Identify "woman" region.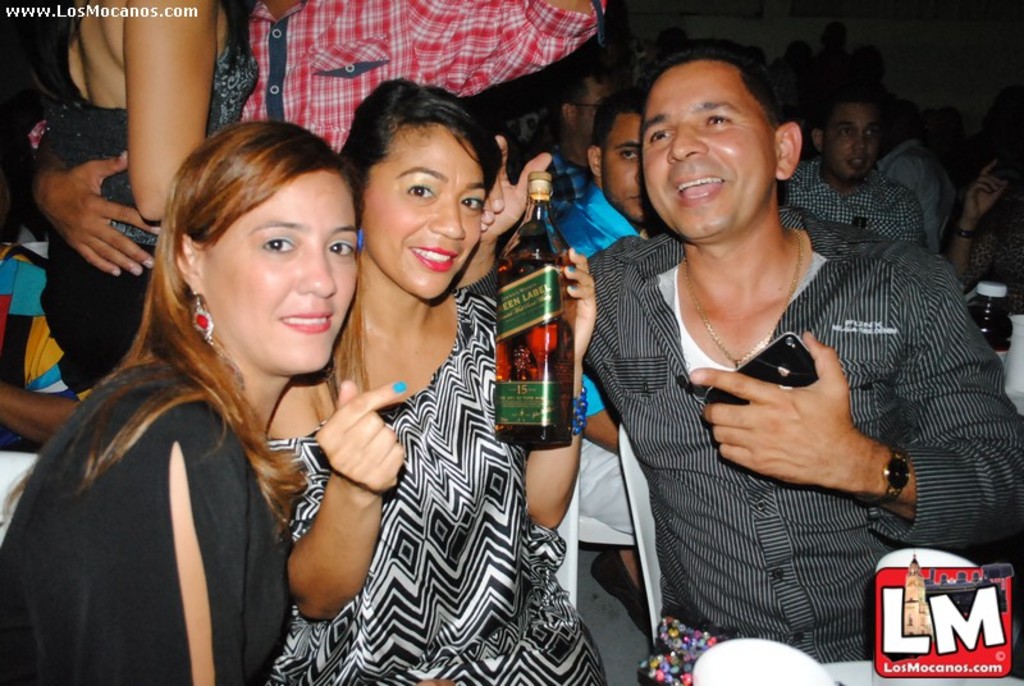
Region: crop(262, 79, 612, 685).
